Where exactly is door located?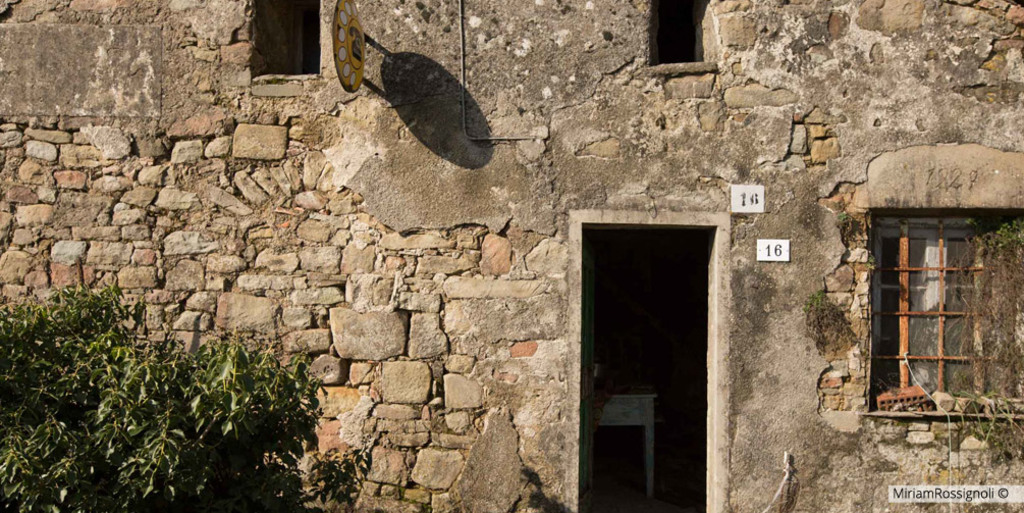
Its bounding box is {"left": 573, "top": 223, "right": 705, "bottom": 496}.
